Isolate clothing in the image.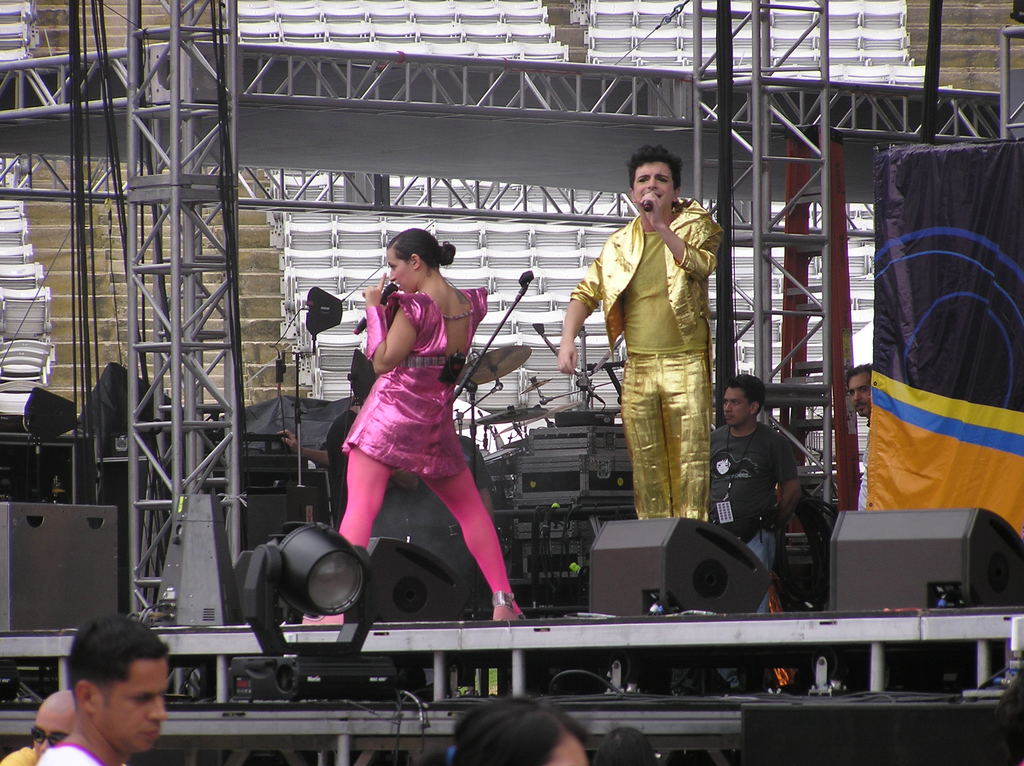
Isolated region: rect(708, 429, 801, 680).
